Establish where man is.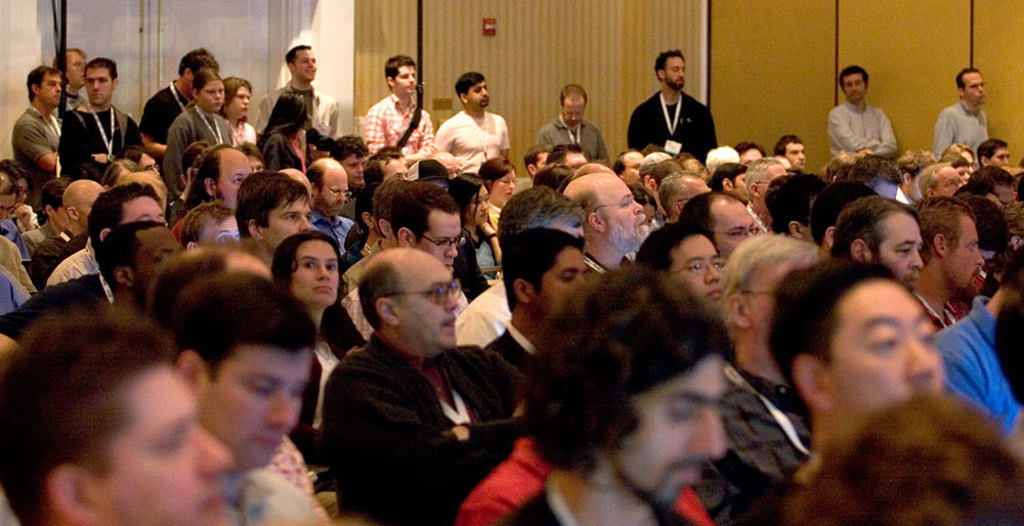
Established at Rect(152, 244, 318, 513).
